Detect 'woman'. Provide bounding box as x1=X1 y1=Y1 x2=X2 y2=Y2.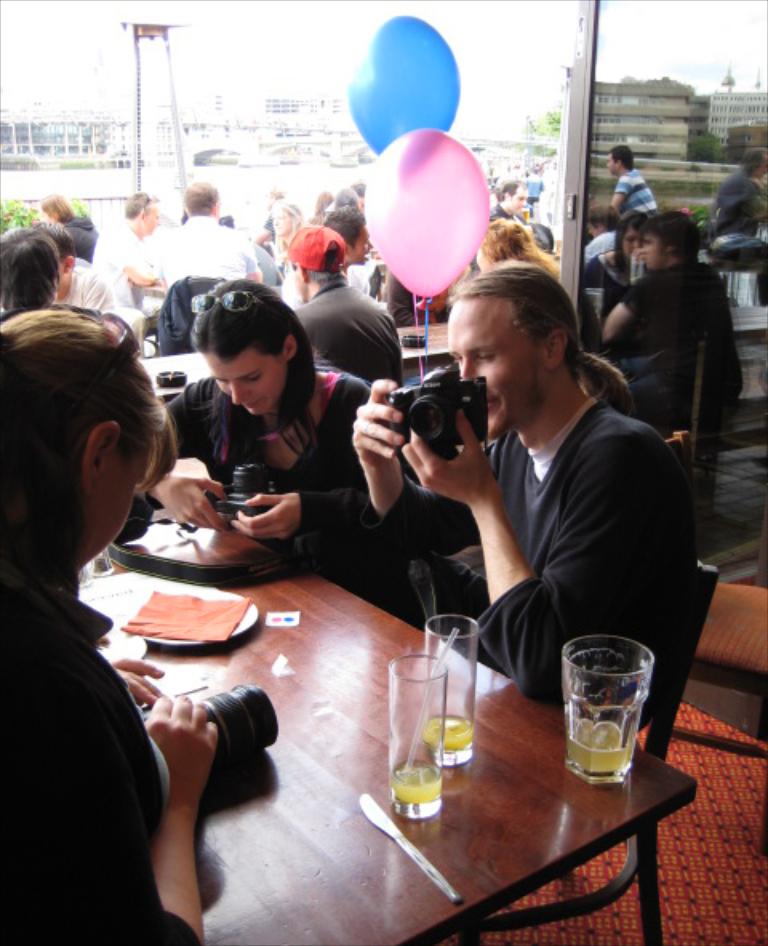
x1=0 y1=266 x2=211 y2=944.
